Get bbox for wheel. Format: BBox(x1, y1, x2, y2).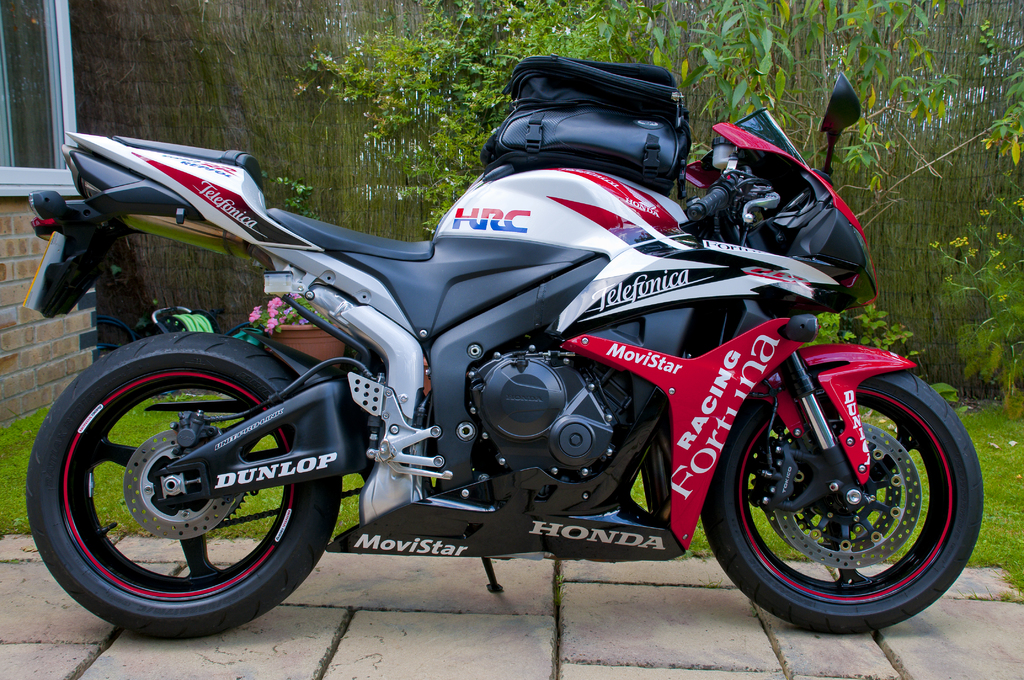
BBox(22, 335, 361, 643).
